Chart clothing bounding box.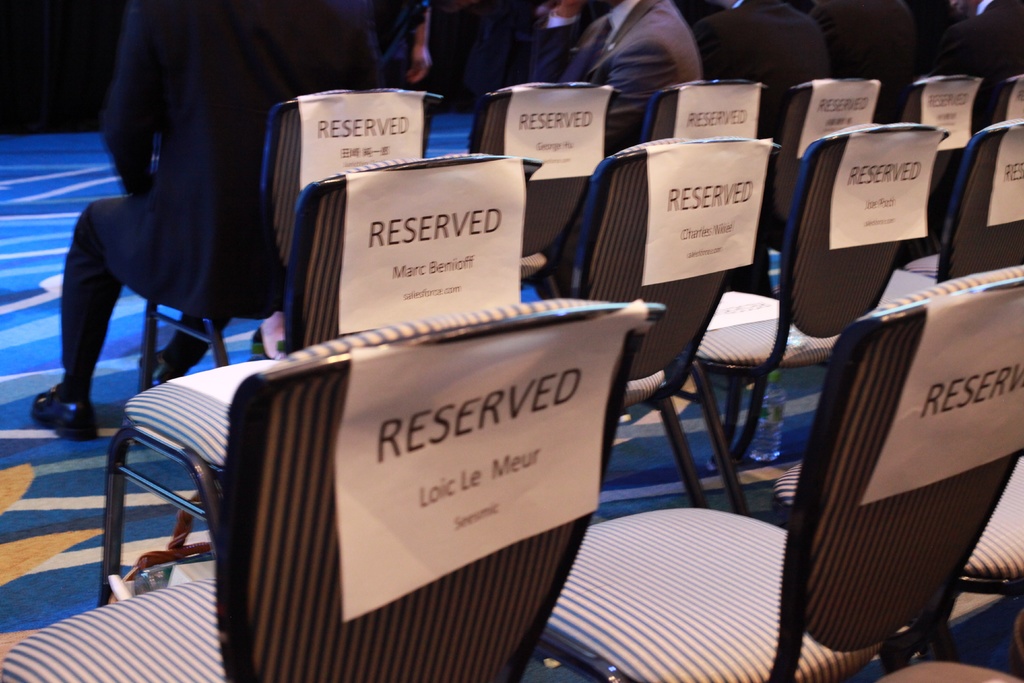
Charted: Rect(806, 0, 917, 122).
